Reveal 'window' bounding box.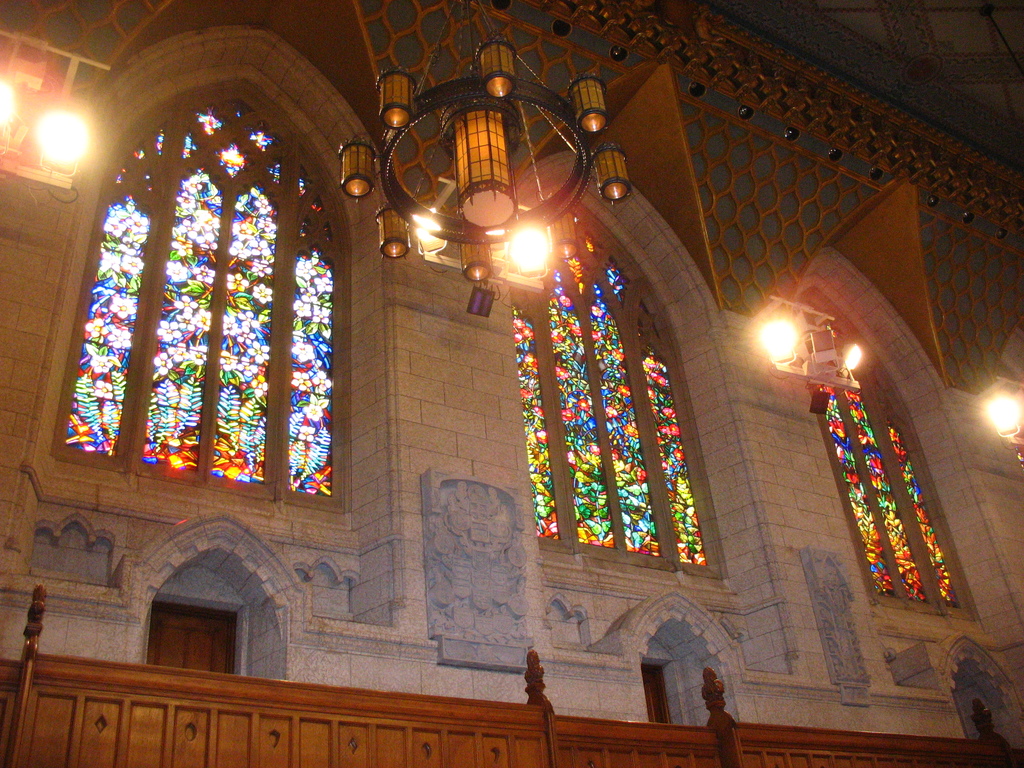
Revealed: 39:20:397:546.
